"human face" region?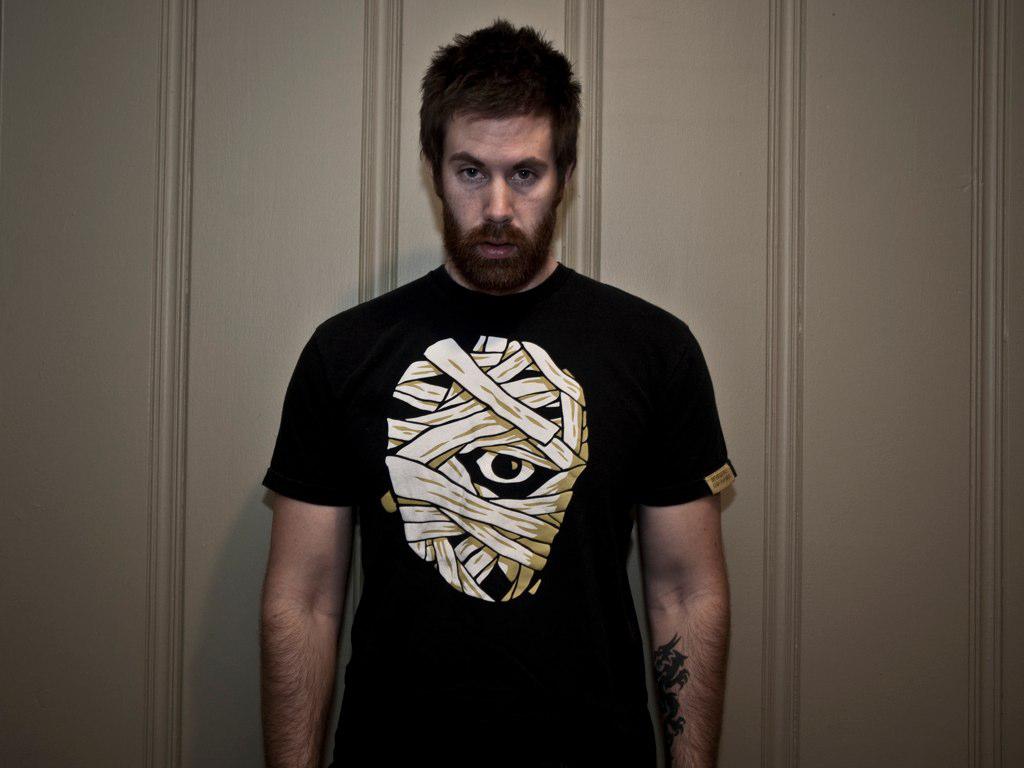
440, 110, 564, 284
